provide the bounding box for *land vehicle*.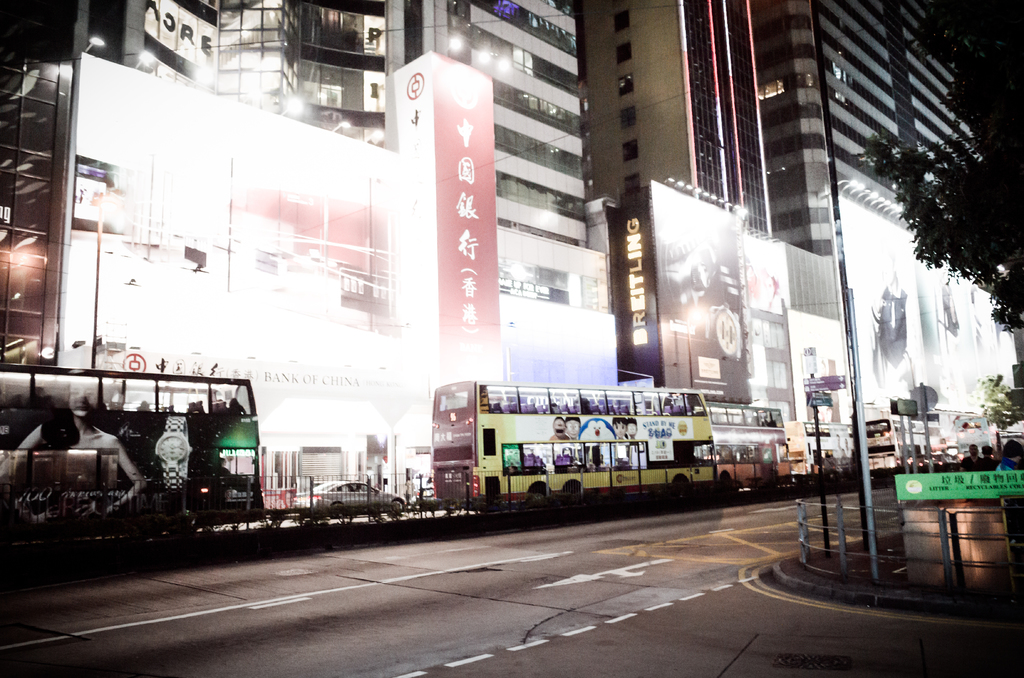
region(703, 402, 793, 480).
